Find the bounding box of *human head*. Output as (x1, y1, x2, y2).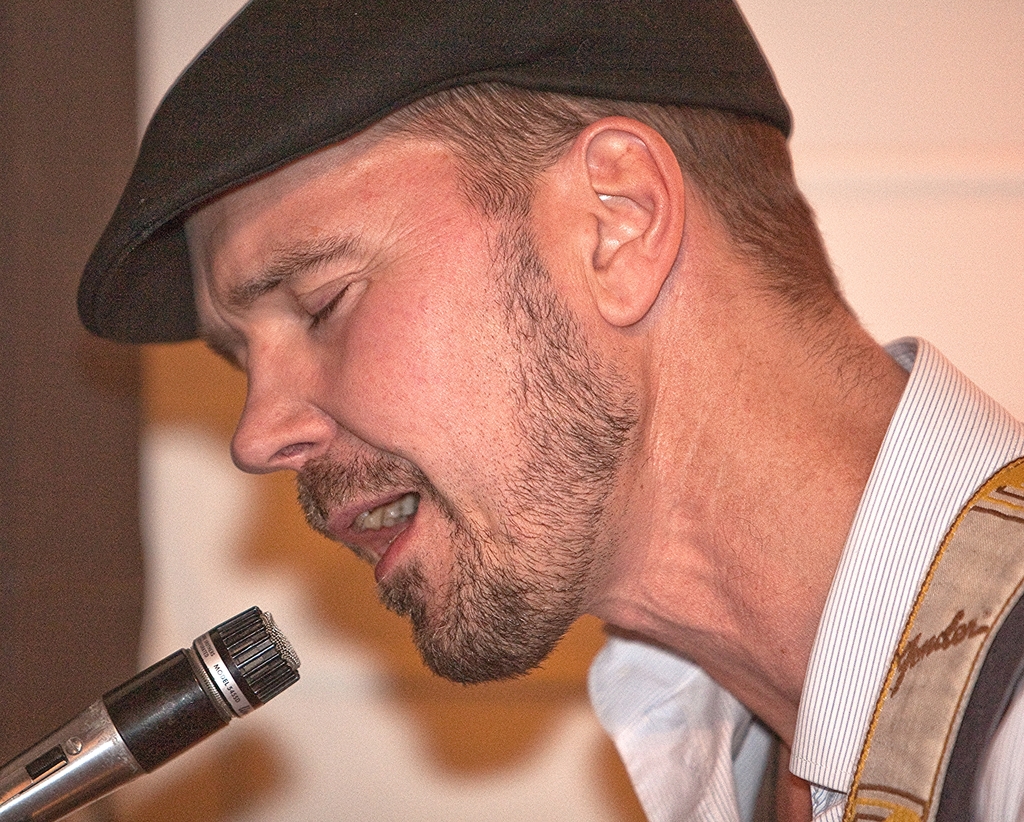
(131, 41, 711, 606).
